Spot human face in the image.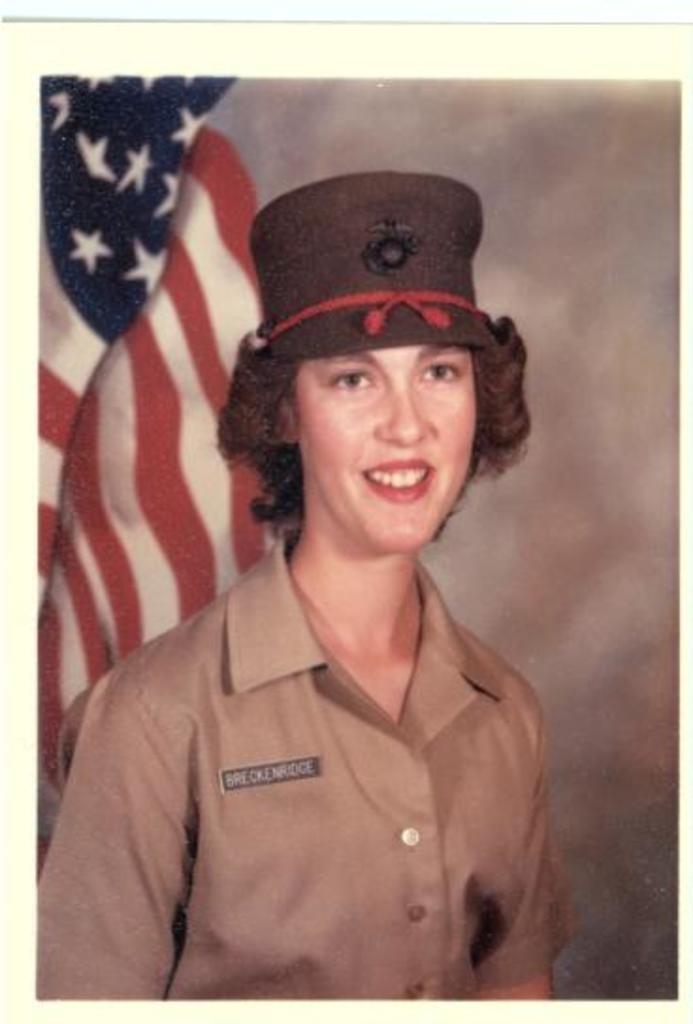
human face found at 294/344/480/555.
